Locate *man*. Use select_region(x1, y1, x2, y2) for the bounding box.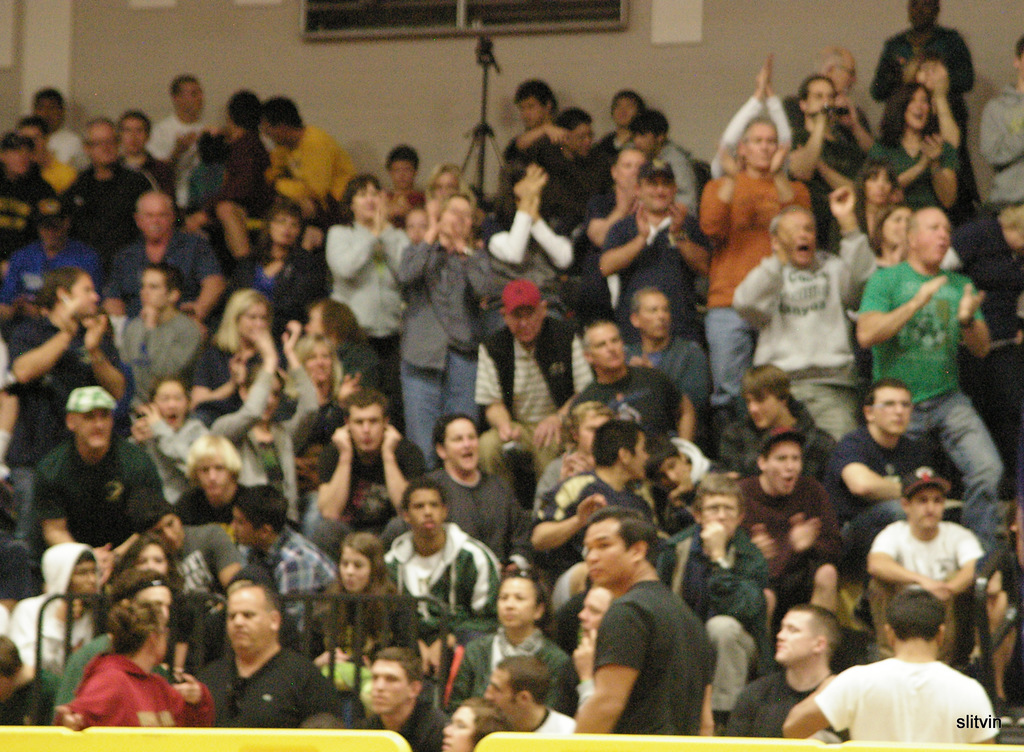
select_region(60, 115, 158, 264).
